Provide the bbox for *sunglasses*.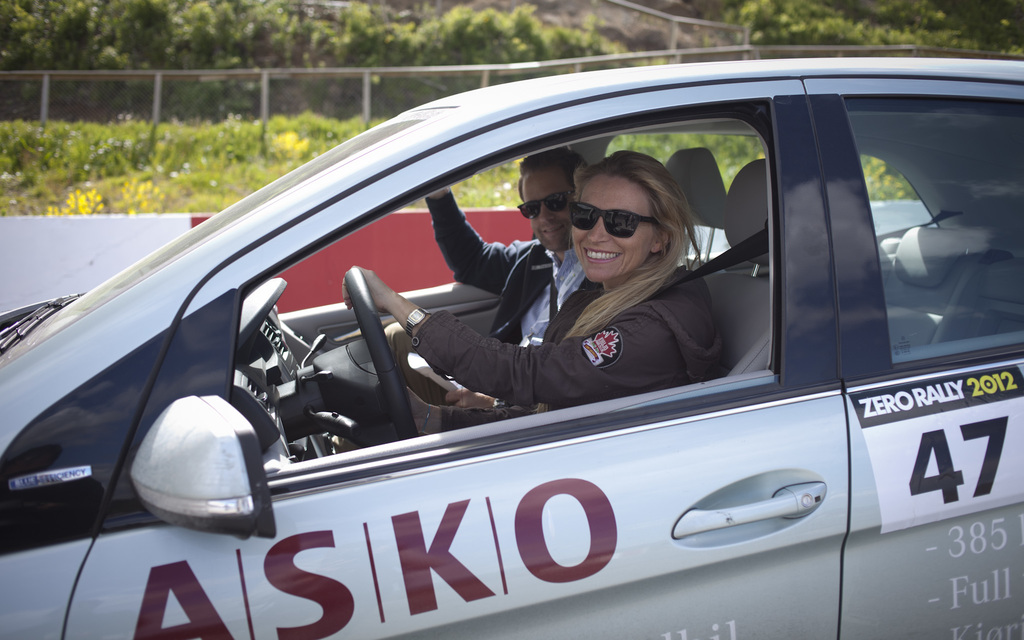
x1=569 y1=199 x2=656 y2=239.
